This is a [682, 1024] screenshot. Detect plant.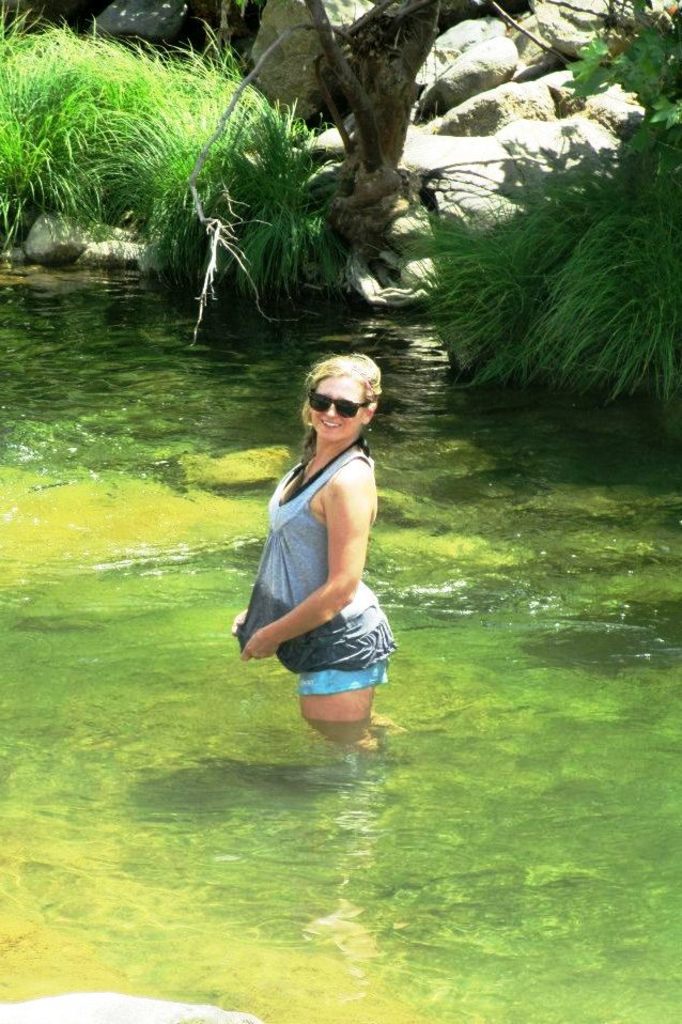
box(548, 0, 681, 199).
